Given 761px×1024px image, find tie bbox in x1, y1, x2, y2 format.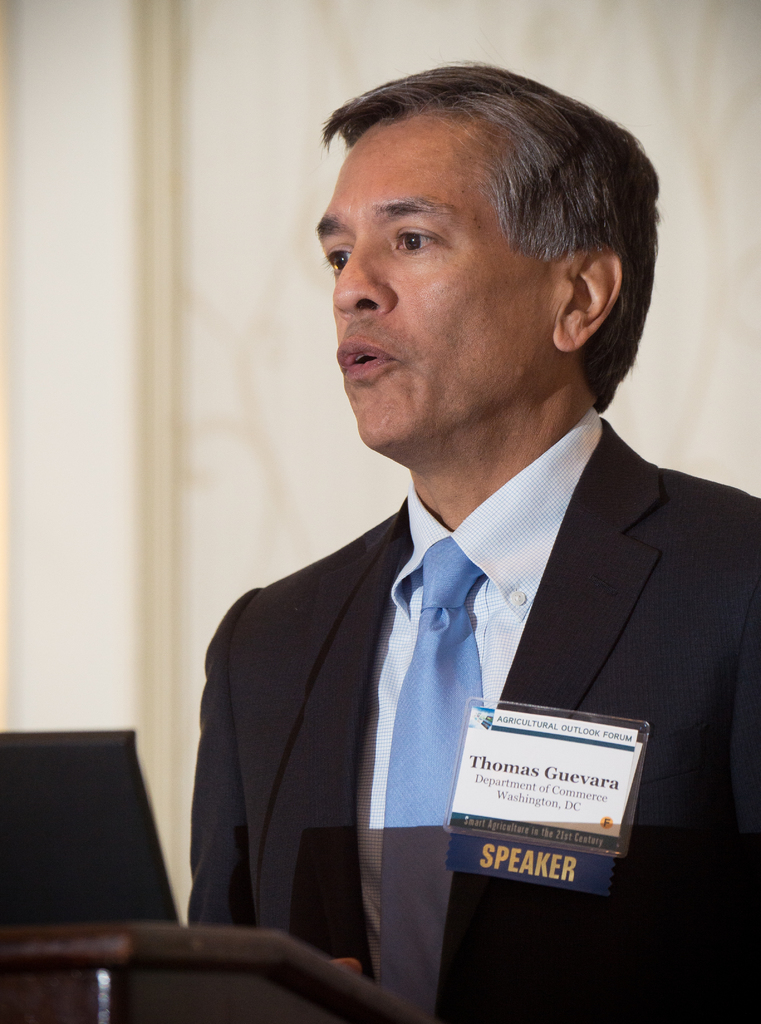
379, 540, 486, 1009.
